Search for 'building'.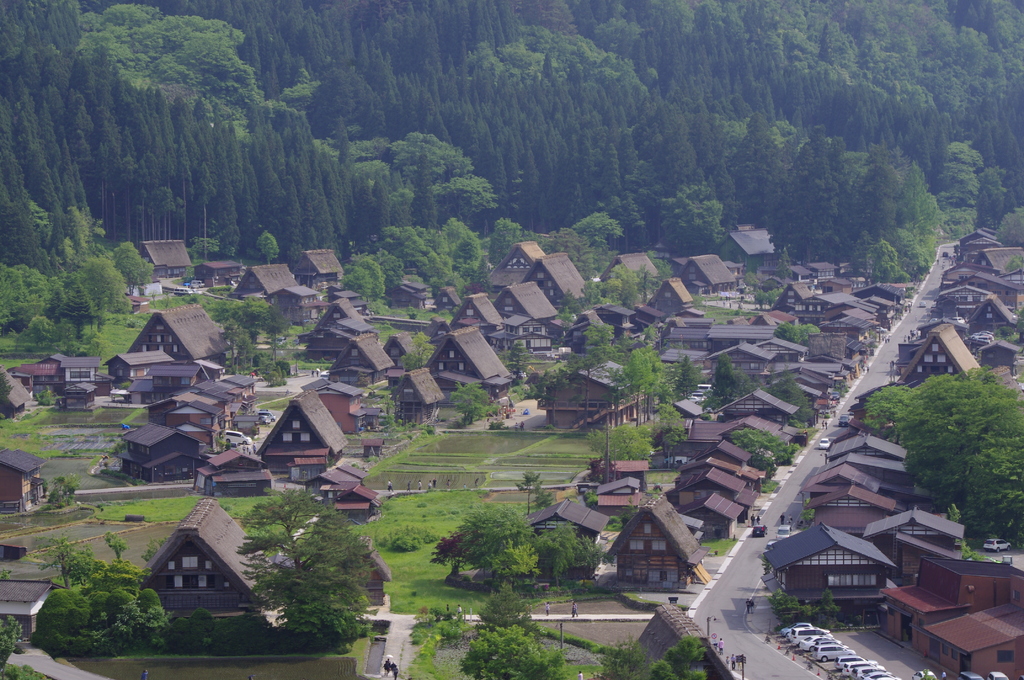
Found at locate(0, 444, 52, 503).
